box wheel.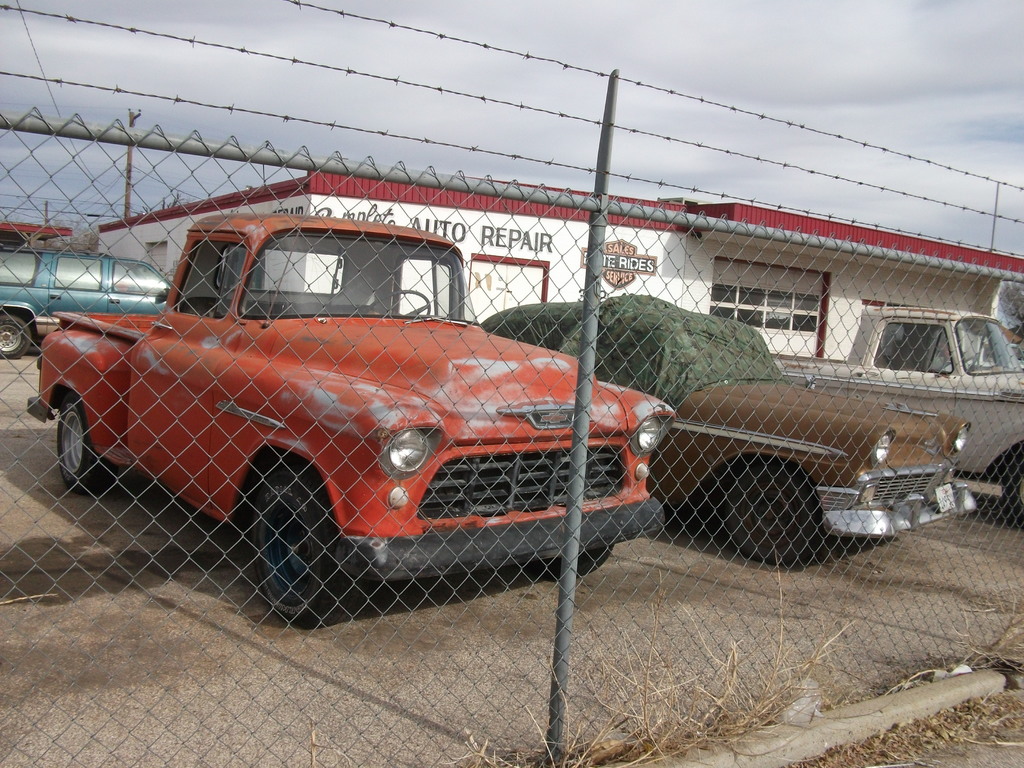
{"left": 243, "top": 480, "right": 326, "bottom": 584}.
